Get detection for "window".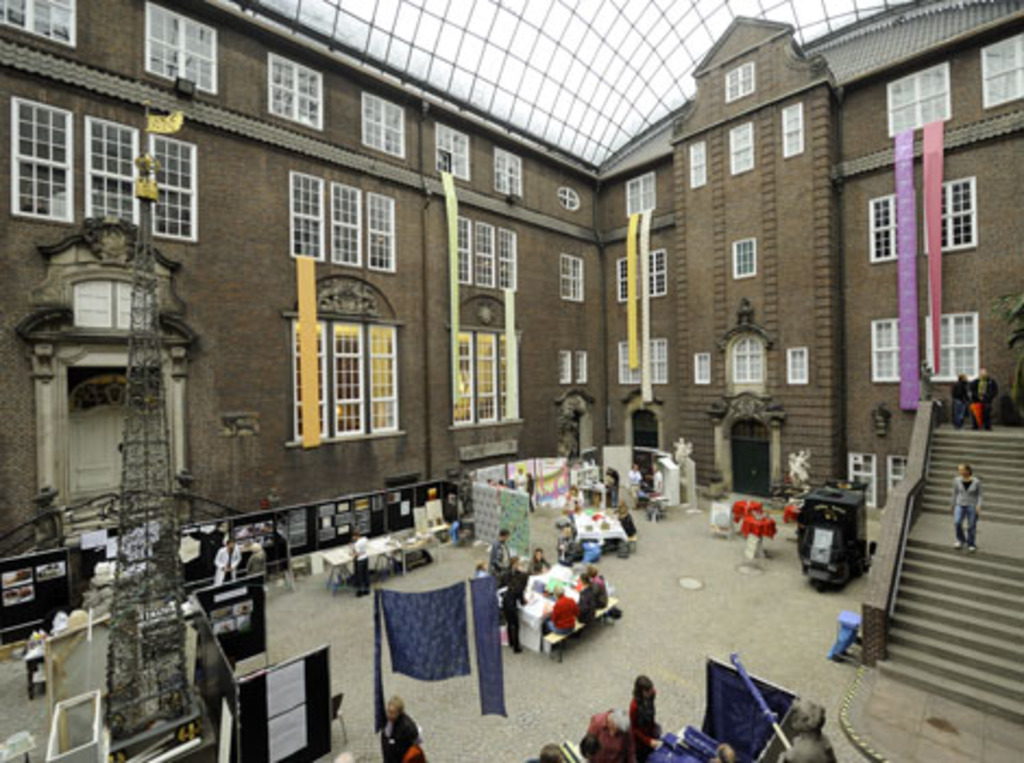
Detection: [560,251,586,299].
